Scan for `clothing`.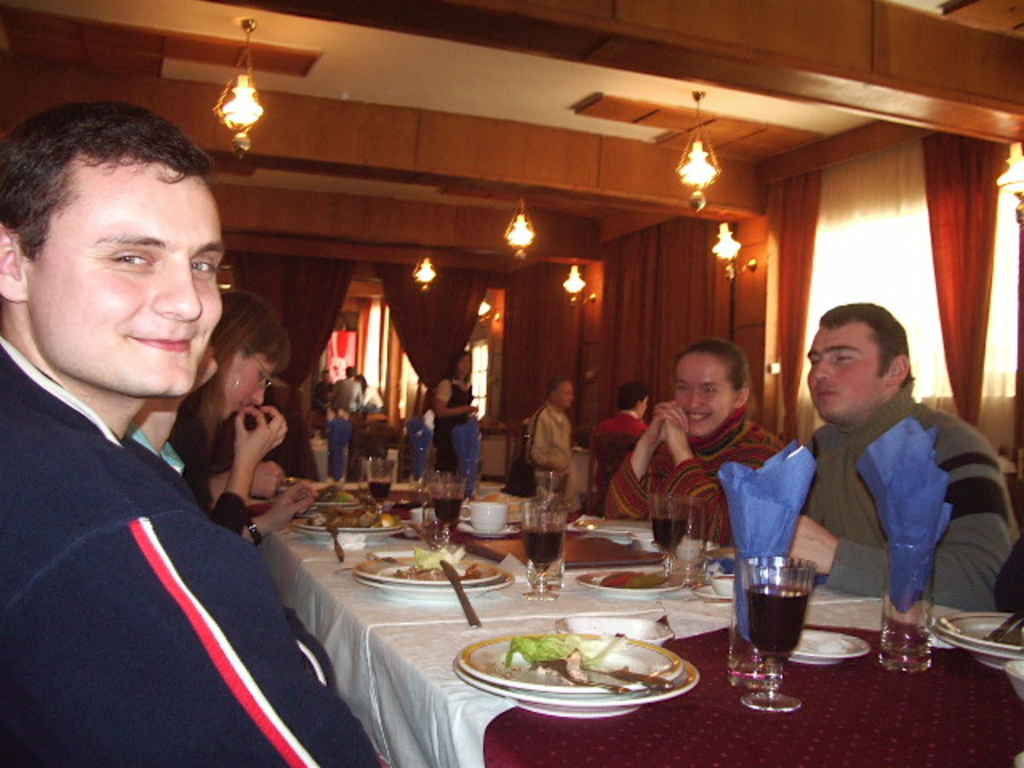
Scan result: [left=605, top=403, right=782, bottom=549].
